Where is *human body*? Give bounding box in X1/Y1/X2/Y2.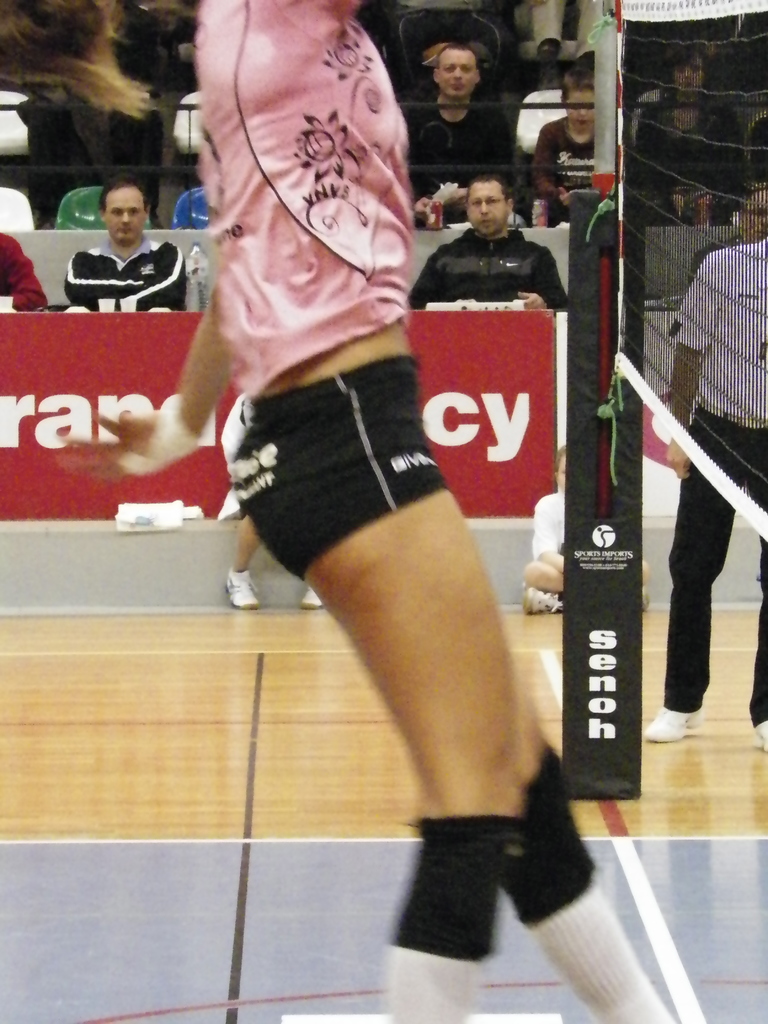
0/230/51/312.
